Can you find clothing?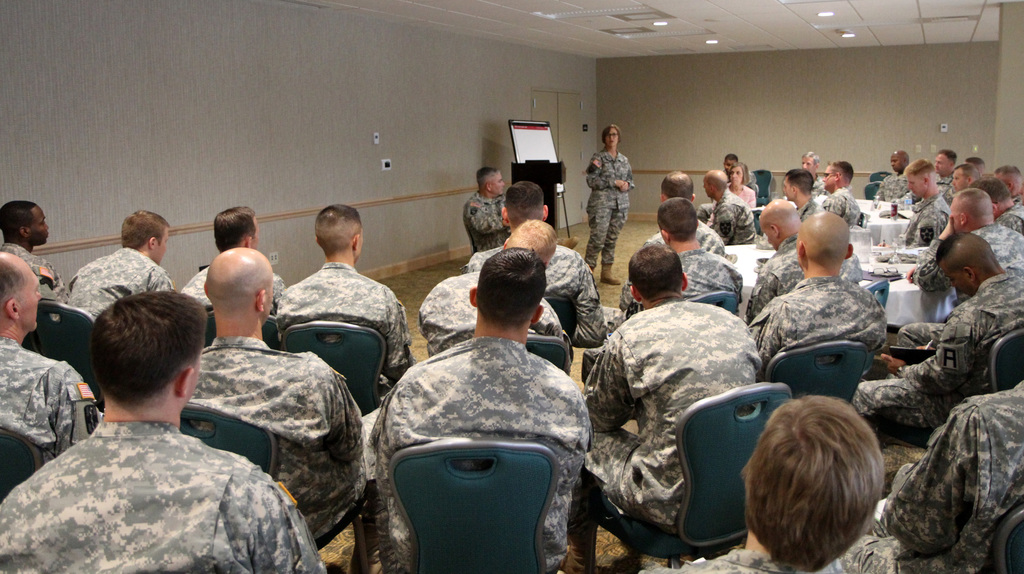
Yes, bounding box: (x1=582, y1=300, x2=764, y2=530).
